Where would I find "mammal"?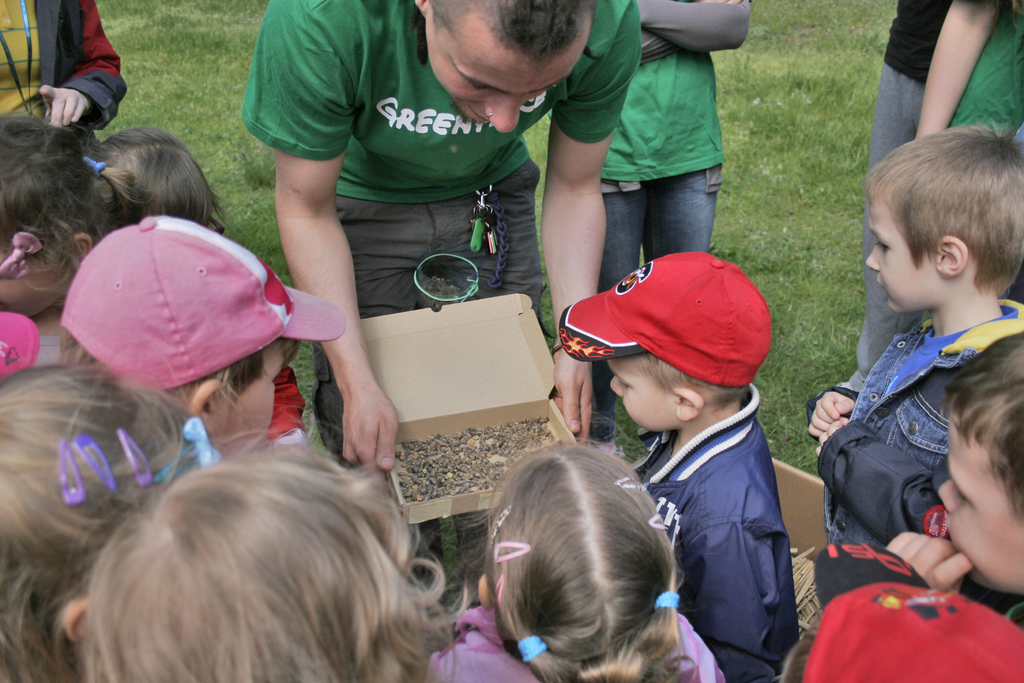
At 589:0:757:452.
